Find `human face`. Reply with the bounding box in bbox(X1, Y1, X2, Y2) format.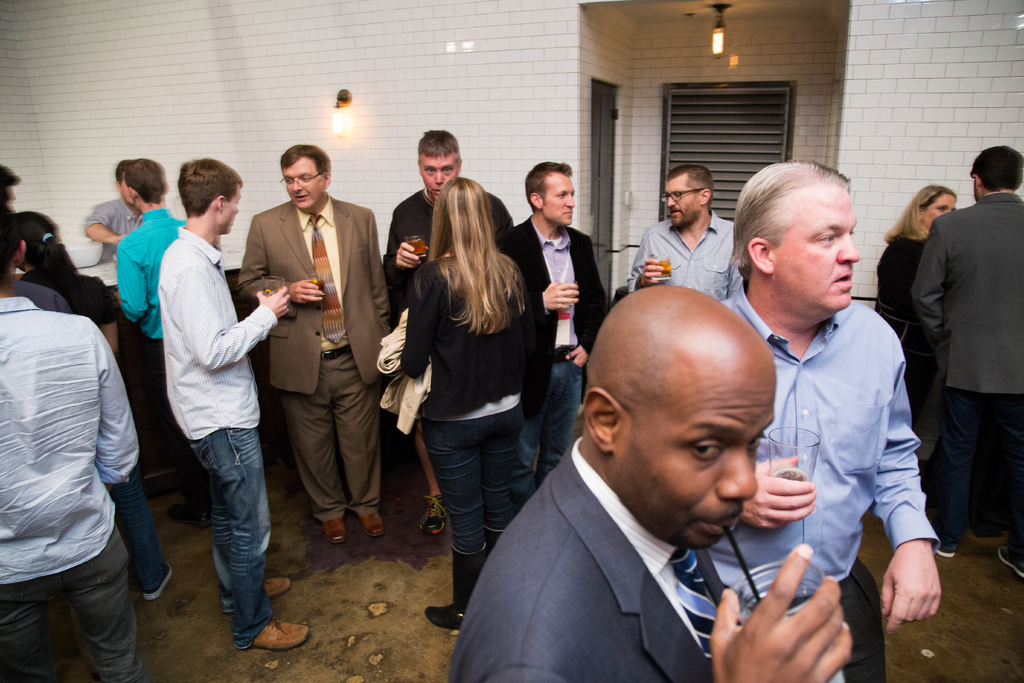
bbox(660, 176, 703, 230).
